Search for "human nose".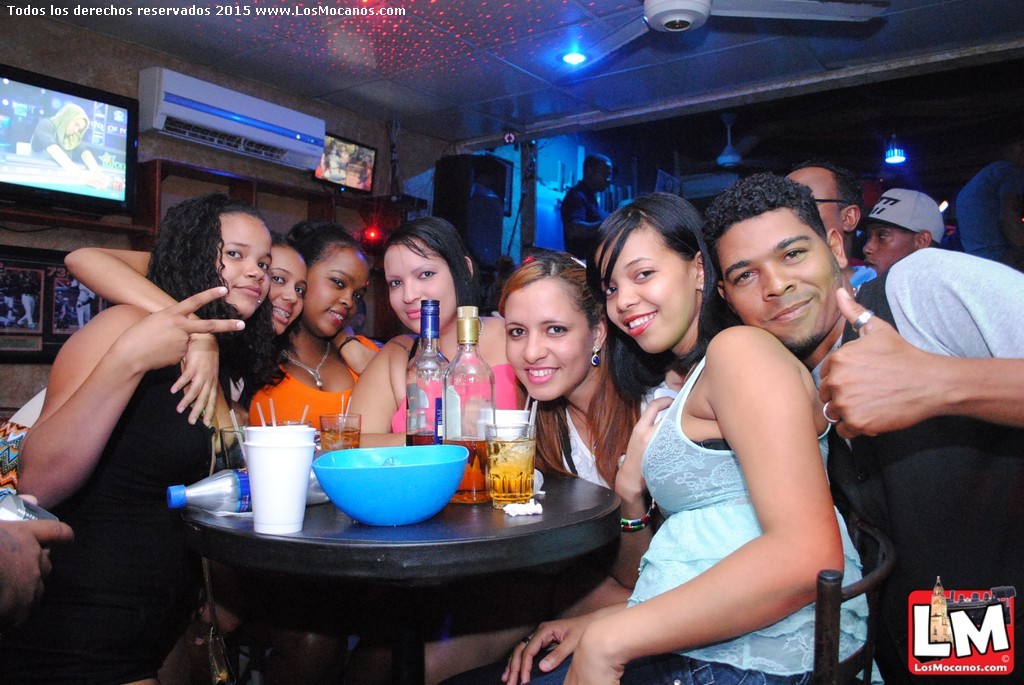
Found at {"left": 614, "top": 279, "right": 639, "bottom": 314}.
